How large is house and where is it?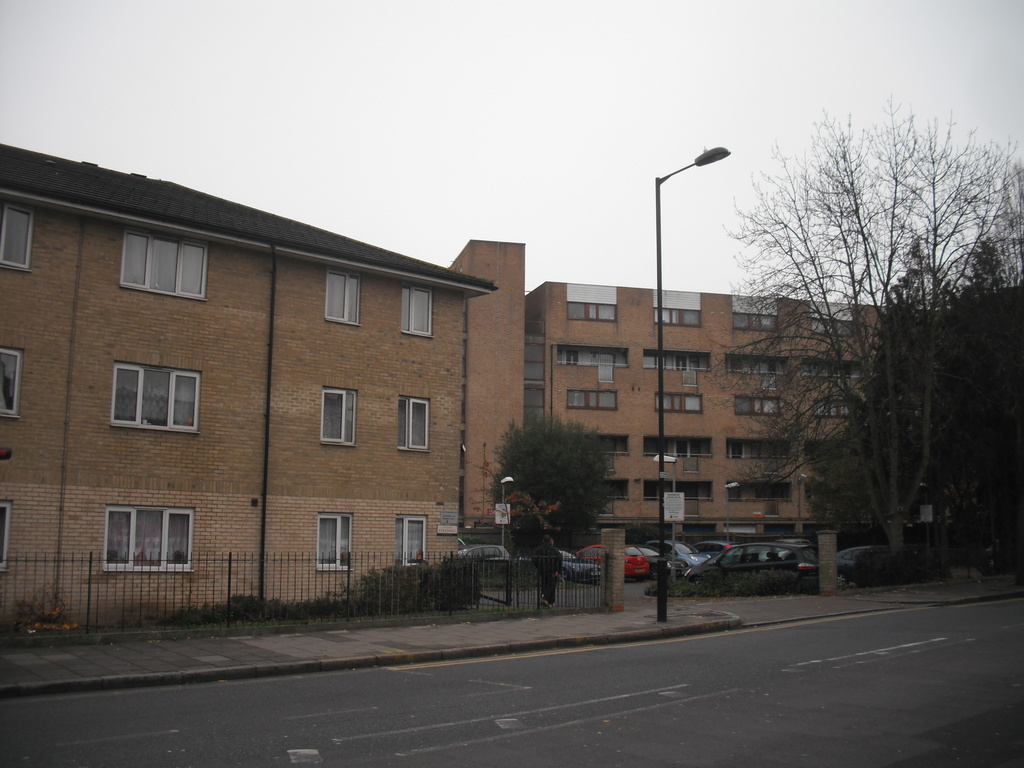
Bounding box: region(0, 162, 496, 624).
